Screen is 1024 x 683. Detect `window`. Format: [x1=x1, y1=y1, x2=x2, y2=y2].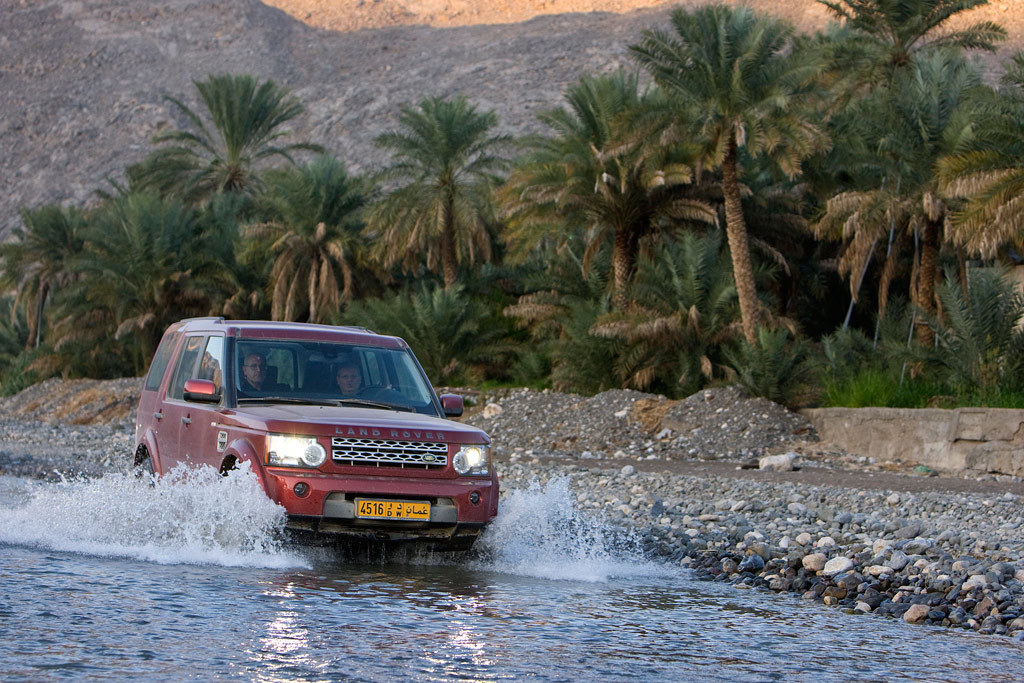
[x1=193, y1=334, x2=226, y2=404].
